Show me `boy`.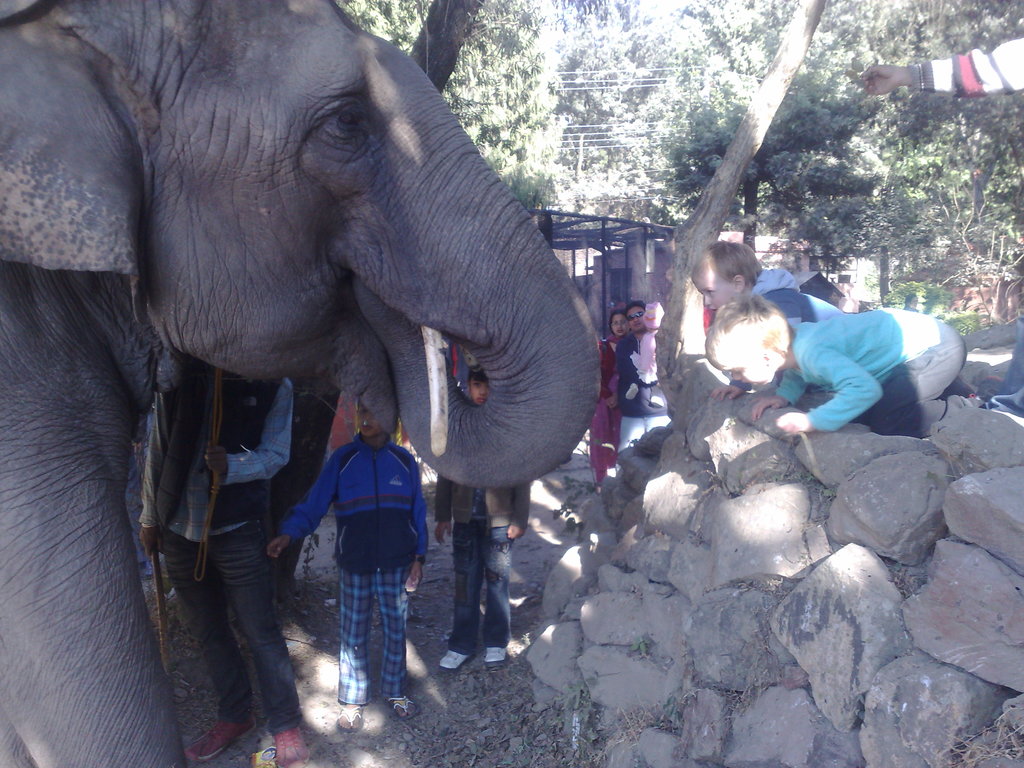
`boy` is here: 712/301/959/436.
